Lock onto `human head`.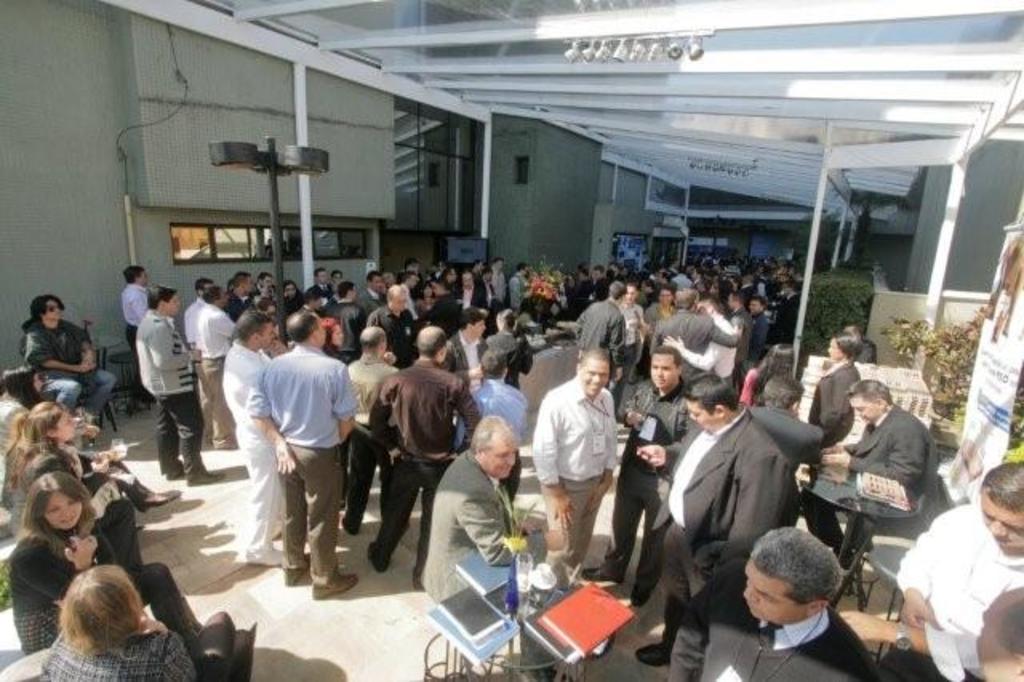
Locked: rect(125, 266, 147, 287).
